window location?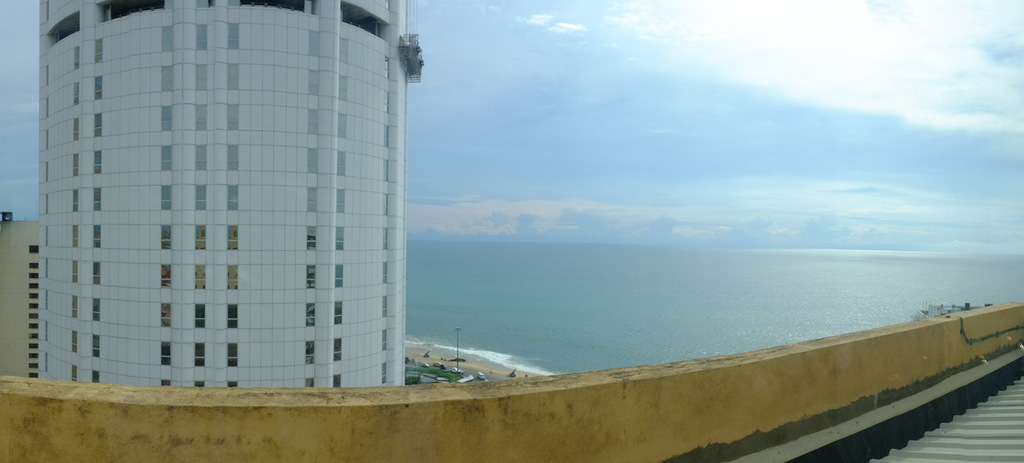
box=[337, 189, 346, 213]
